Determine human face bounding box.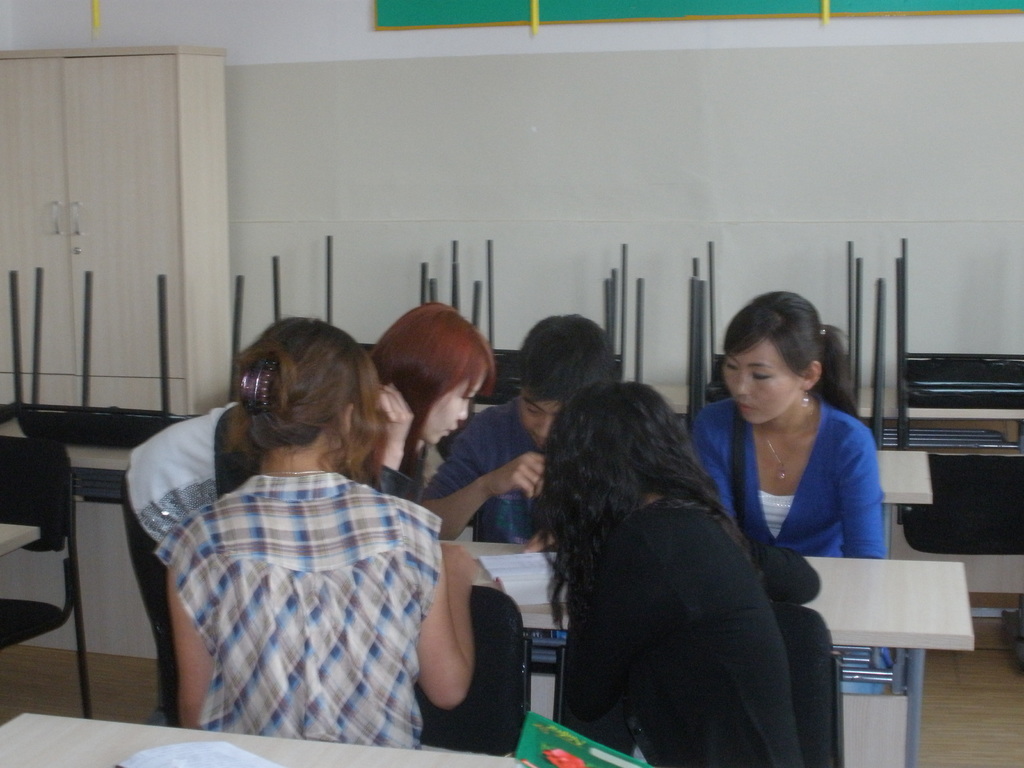
Determined: bbox=[420, 368, 490, 450].
